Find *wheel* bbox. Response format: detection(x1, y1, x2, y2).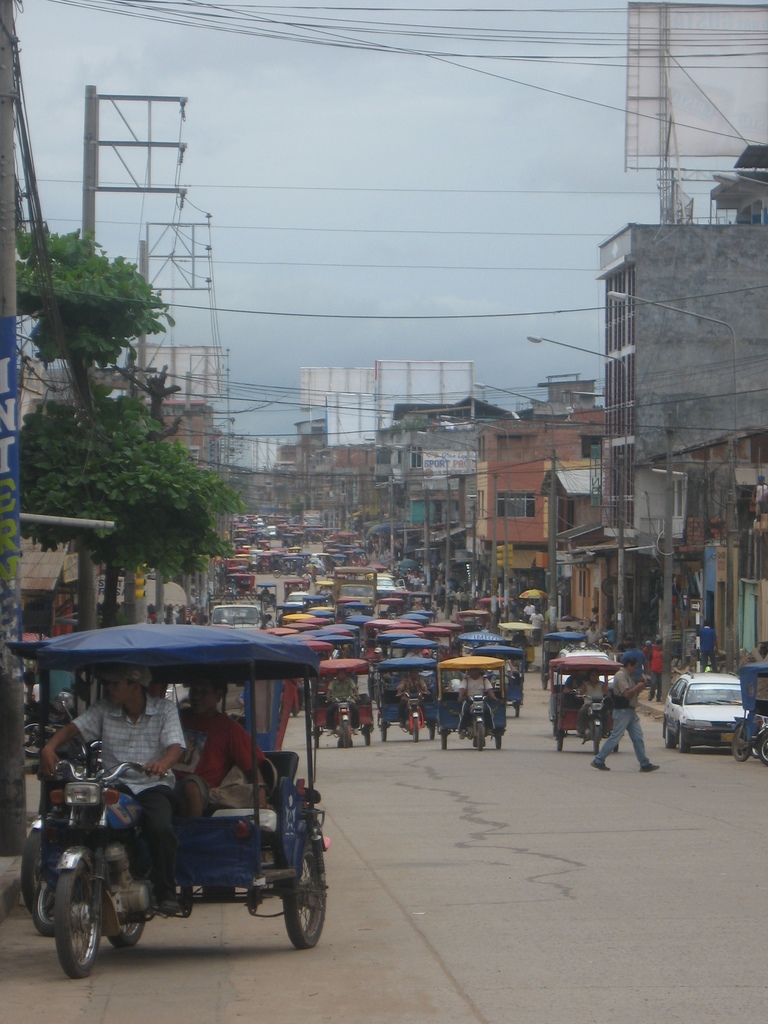
detection(553, 716, 563, 756).
